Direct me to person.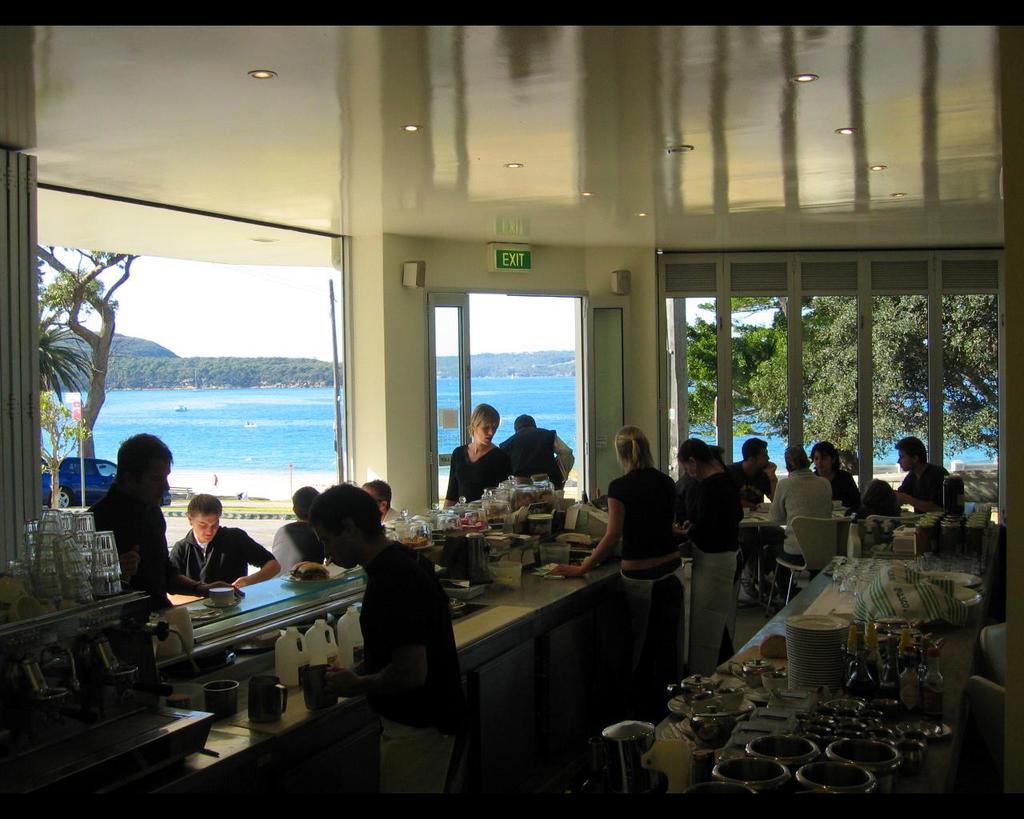
Direction: box(666, 422, 751, 661).
